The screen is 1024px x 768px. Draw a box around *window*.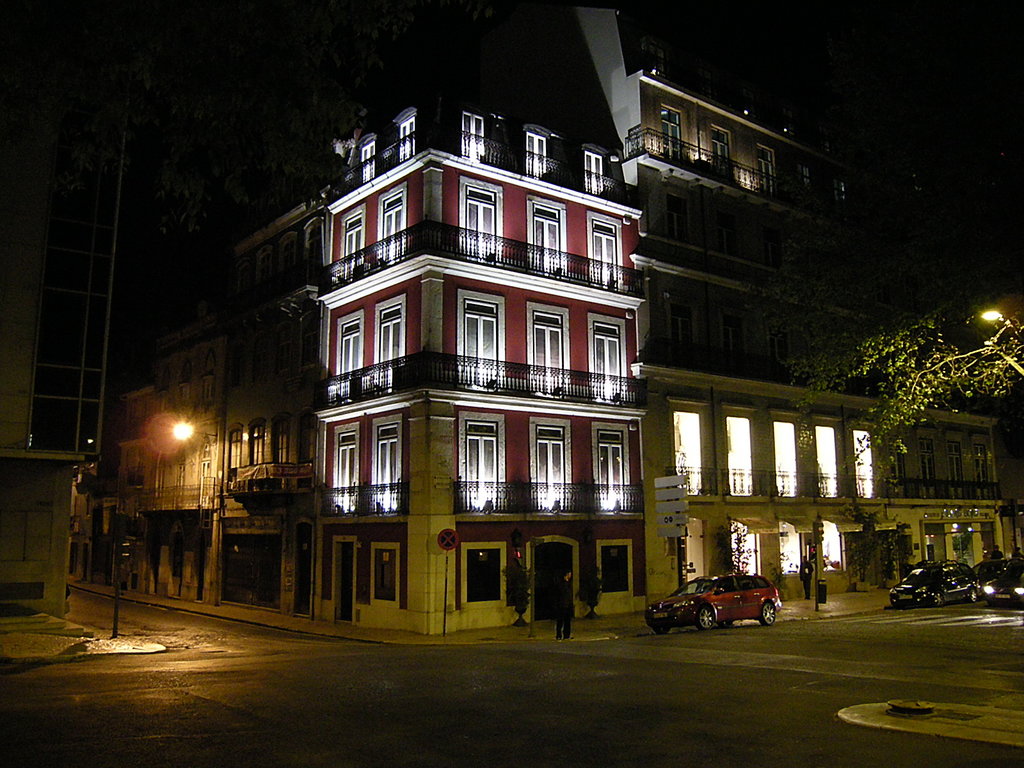
x1=586, y1=545, x2=644, y2=594.
